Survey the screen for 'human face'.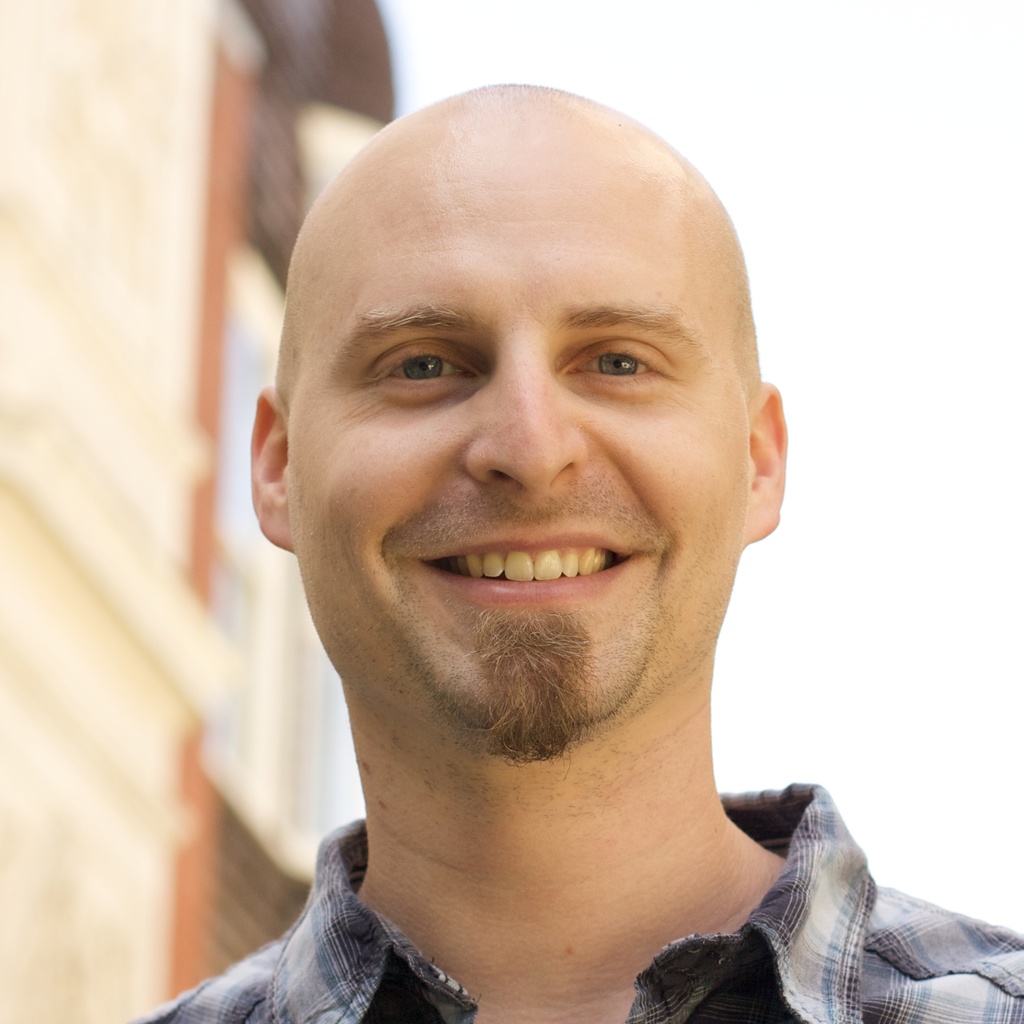
Survey found: box(275, 95, 748, 765).
